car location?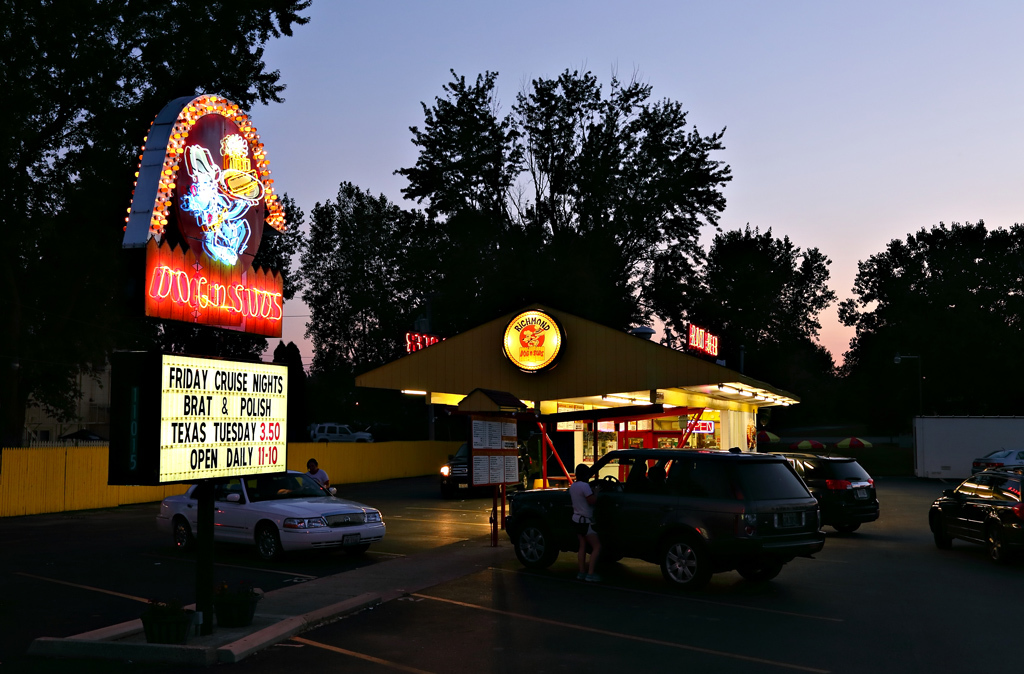
select_region(496, 447, 828, 582)
